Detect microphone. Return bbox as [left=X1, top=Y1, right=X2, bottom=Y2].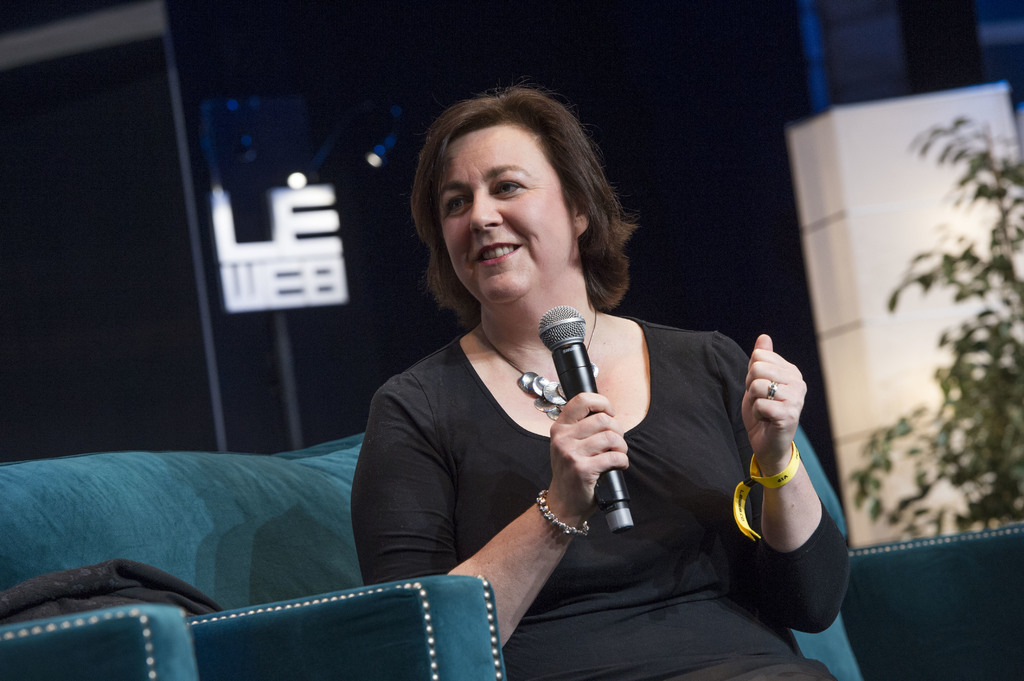
[left=536, top=303, right=639, bottom=534].
